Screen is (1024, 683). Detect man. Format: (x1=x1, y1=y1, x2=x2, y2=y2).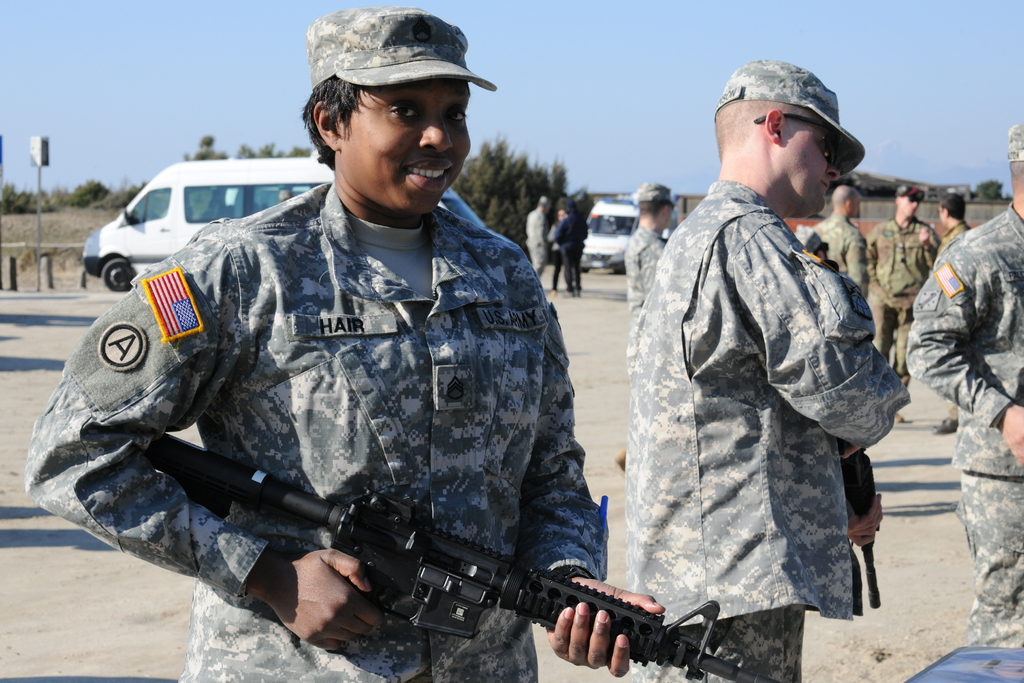
(x1=863, y1=181, x2=936, y2=414).
